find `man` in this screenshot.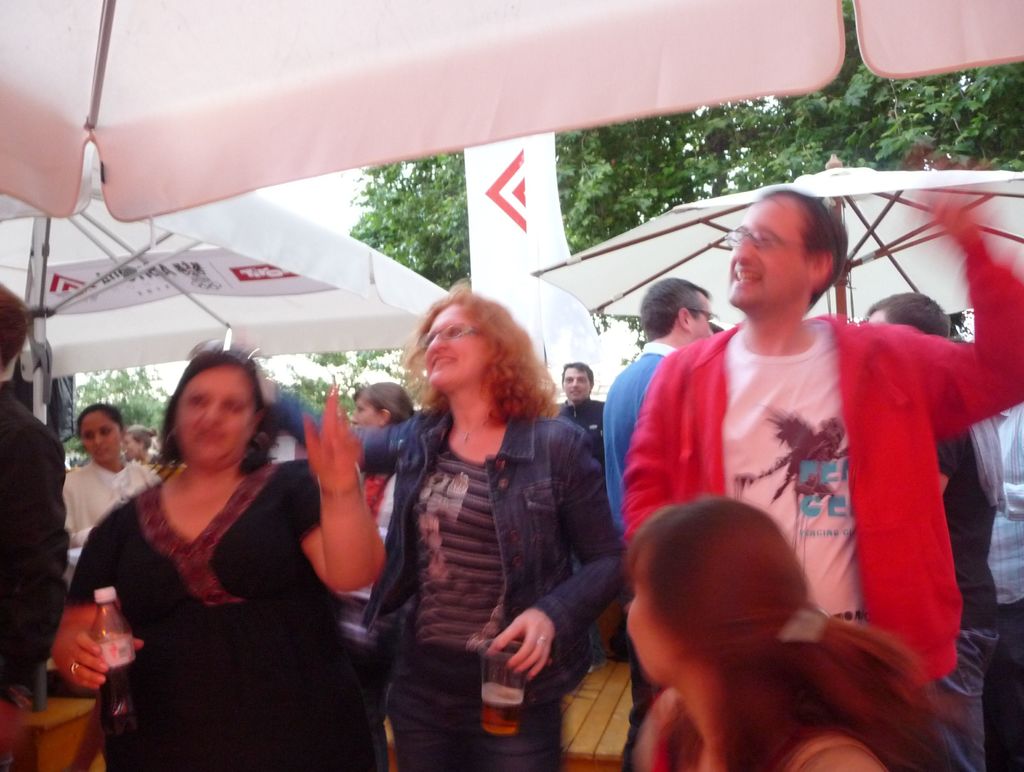
The bounding box for `man` is (x1=598, y1=276, x2=724, y2=536).
